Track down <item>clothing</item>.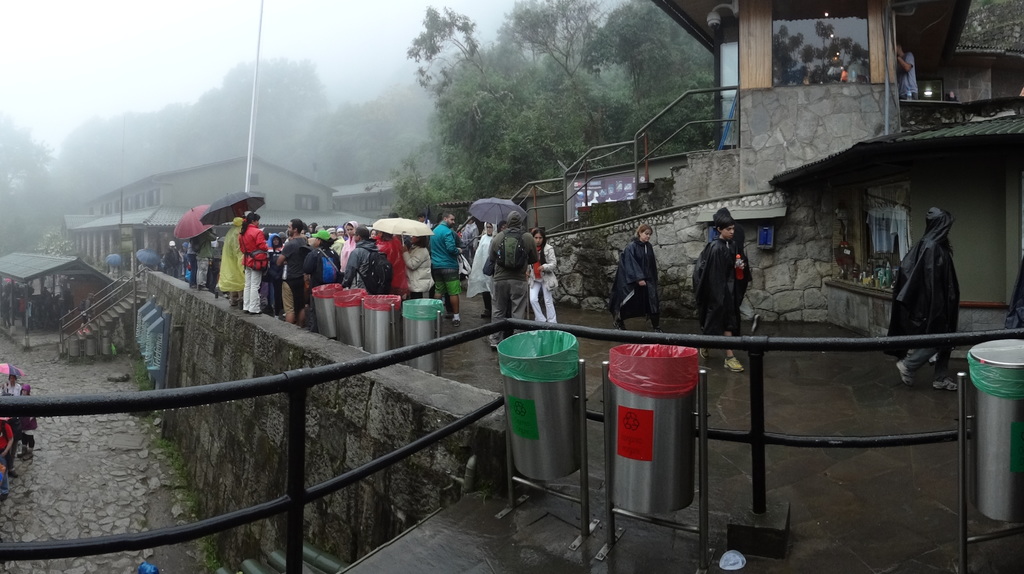
Tracked to x1=894 y1=52 x2=923 y2=97.
